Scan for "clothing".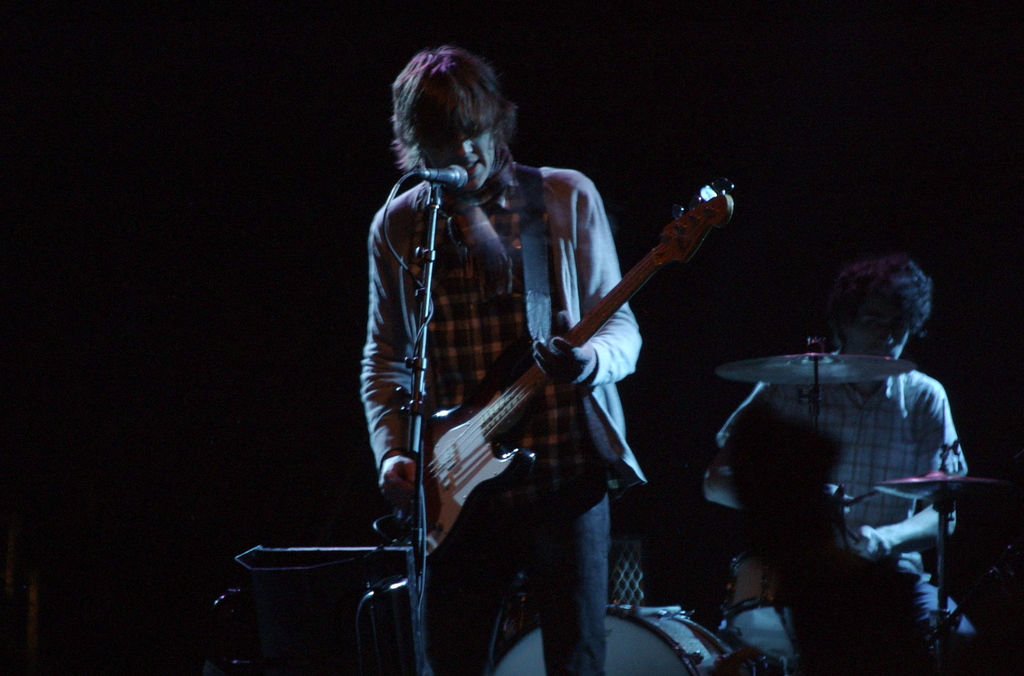
Scan result: 779 376 966 675.
